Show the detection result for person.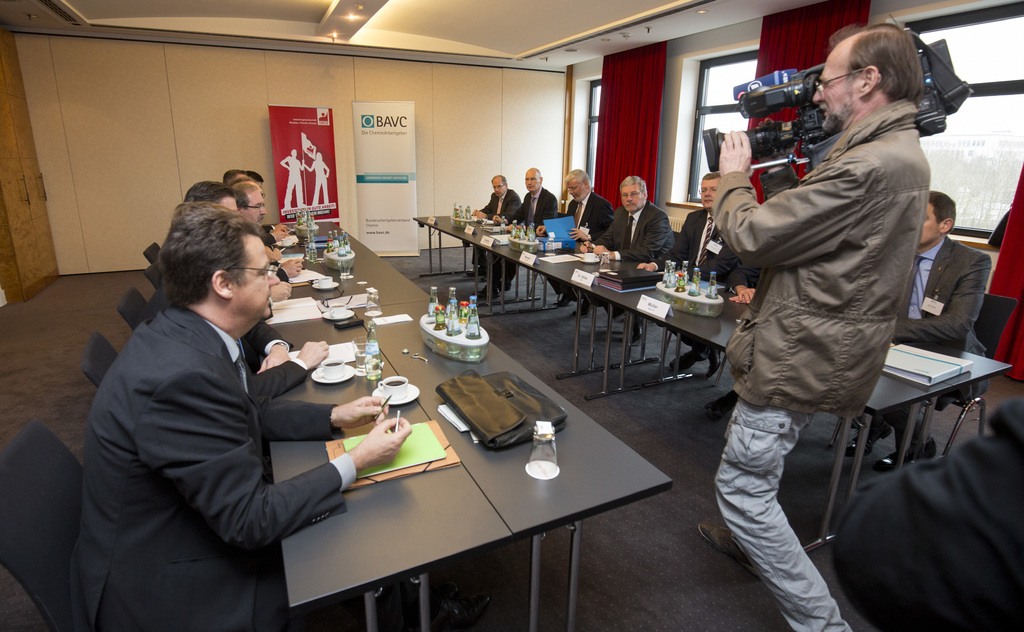
542/173/618/296.
